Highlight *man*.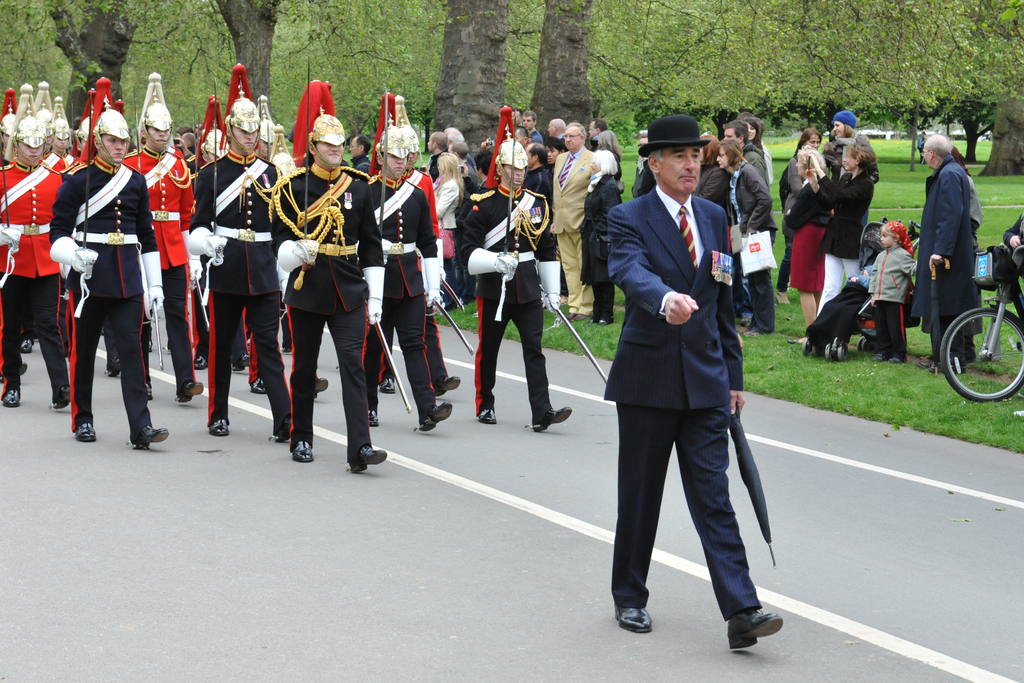
Highlighted region: bbox(517, 110, 546, 149).
